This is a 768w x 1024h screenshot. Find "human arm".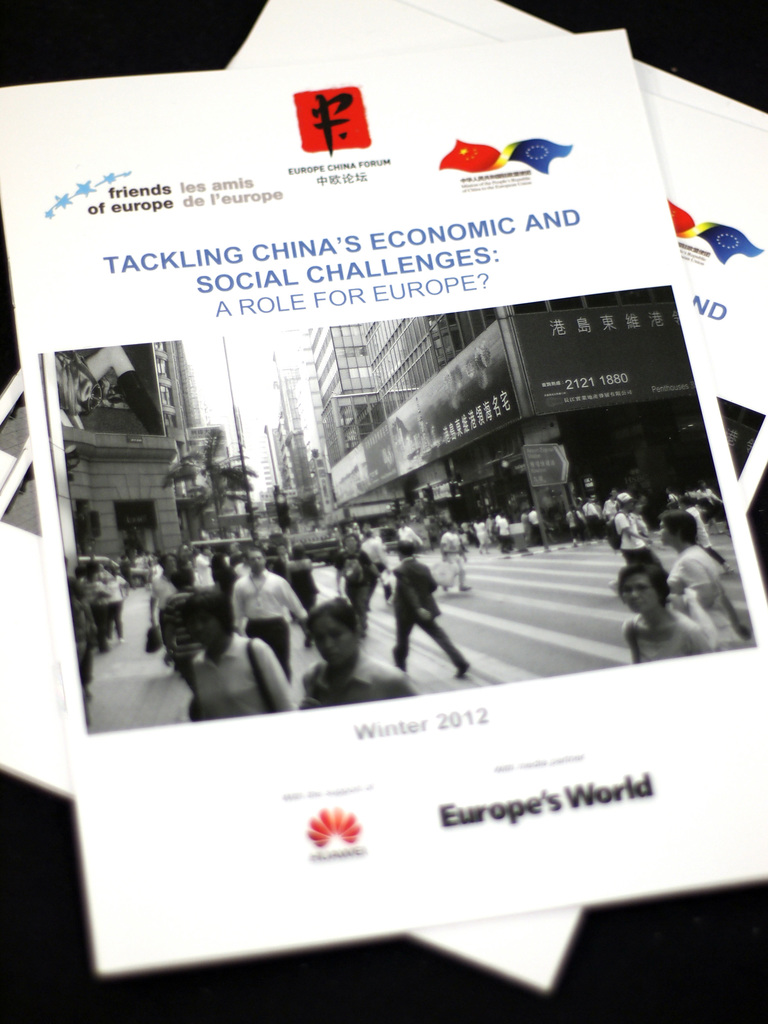
Bounding box: <region>690, 622, 713, 655</region>.
